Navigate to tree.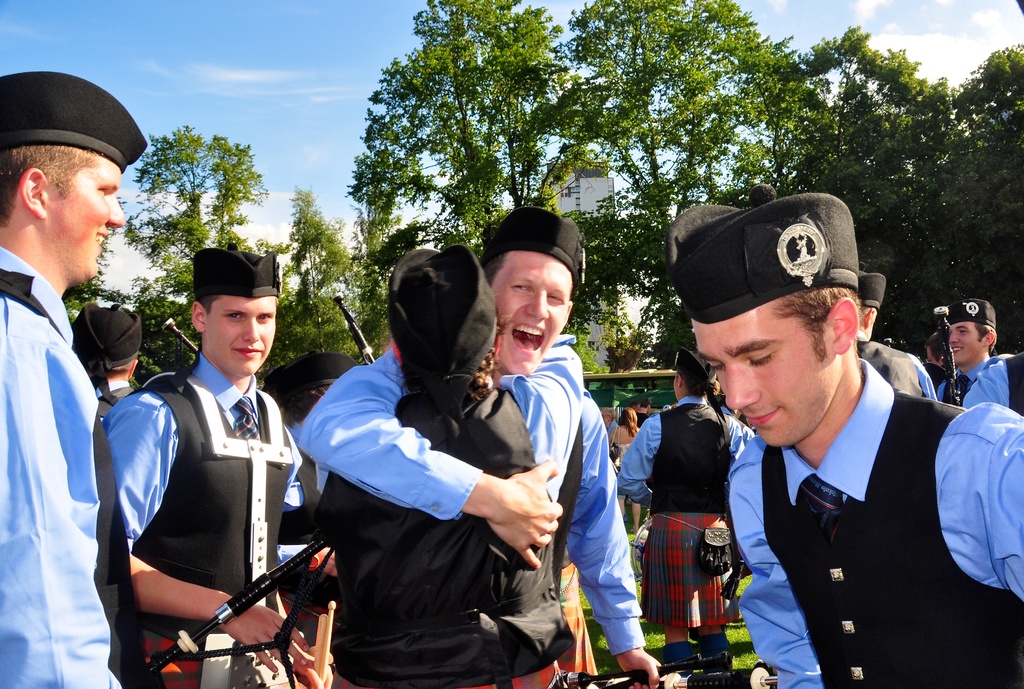
Navigation target: x1=754 y1=15 x2=964 y2=254.
